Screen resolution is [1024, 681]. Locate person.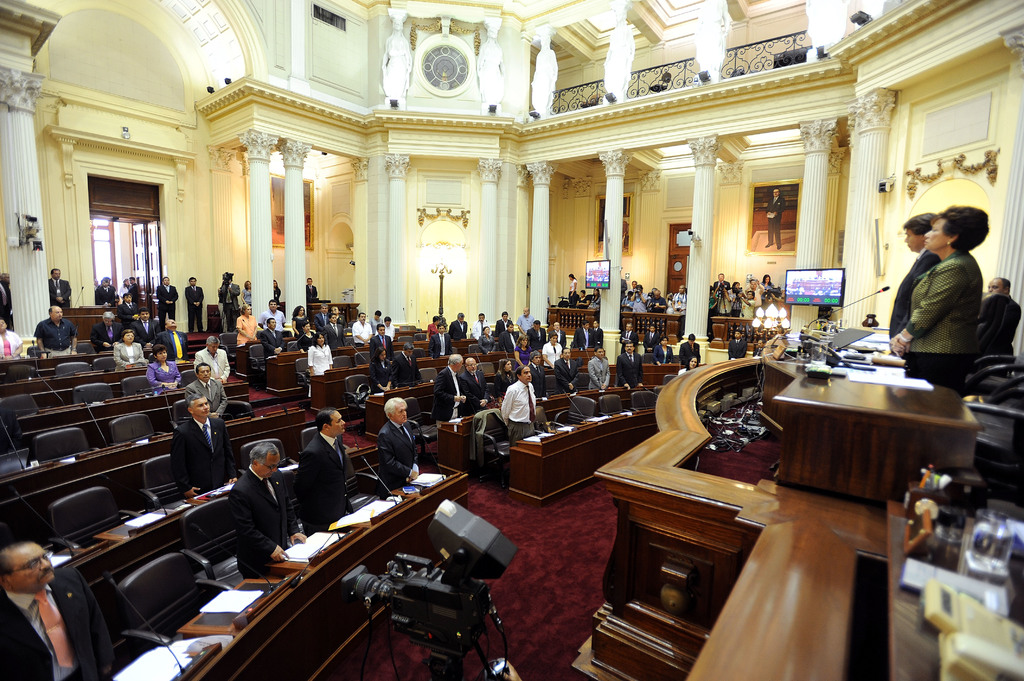
(988, 277, 1021, 378).
